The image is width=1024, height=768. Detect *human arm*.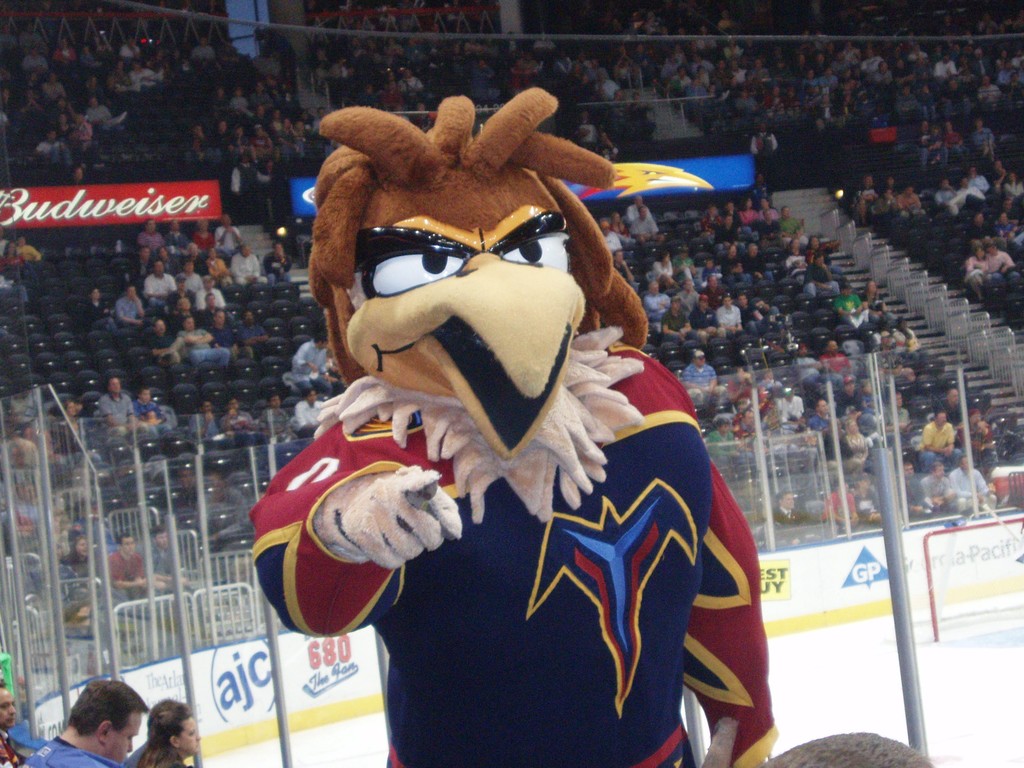
Detection: crop(280, 252, 291, 271).
